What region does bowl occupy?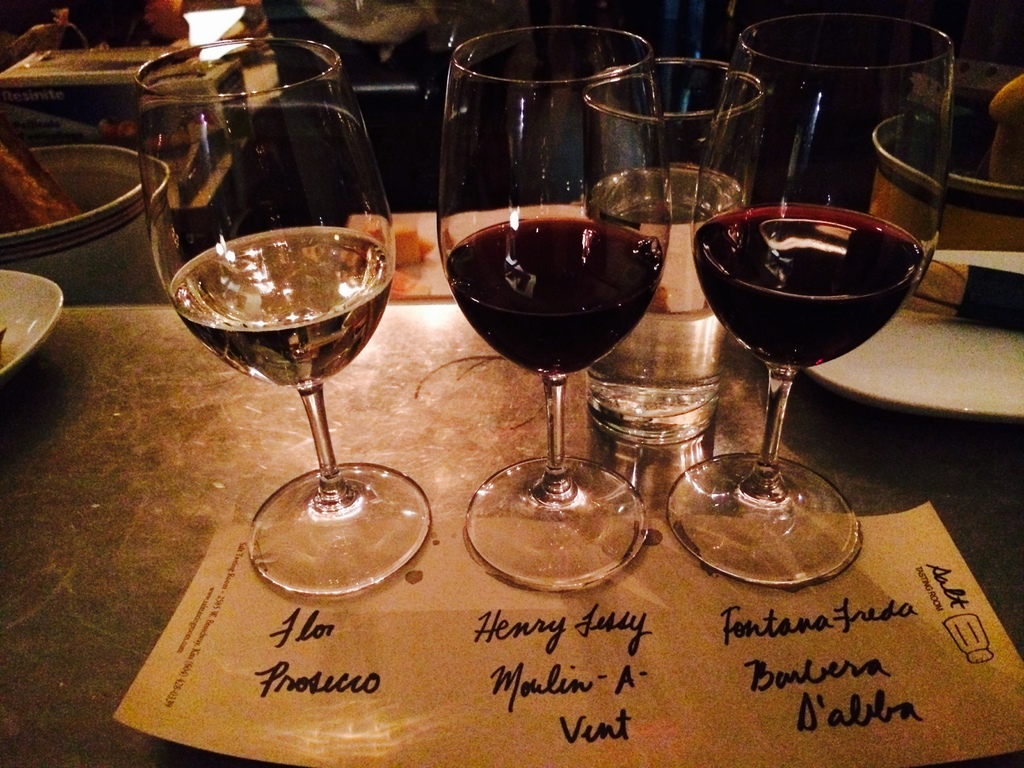
(left=0, top=270, right=63, bottom=381).
